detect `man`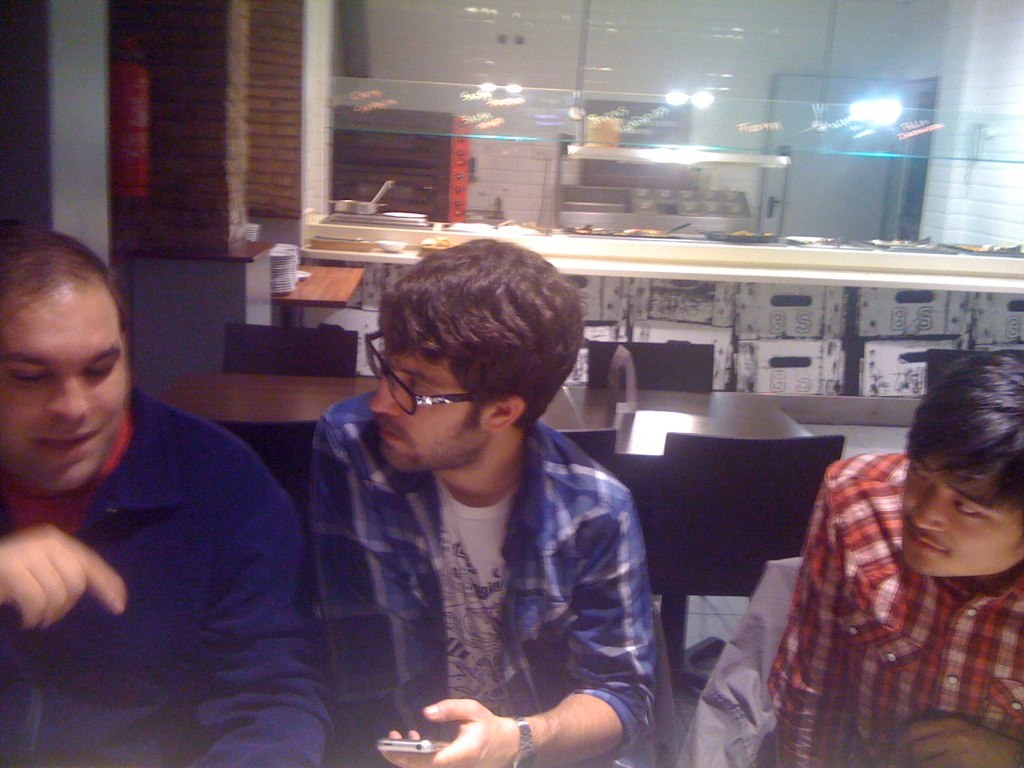
(x1=307, y1=233, x2=657, y2=767)
